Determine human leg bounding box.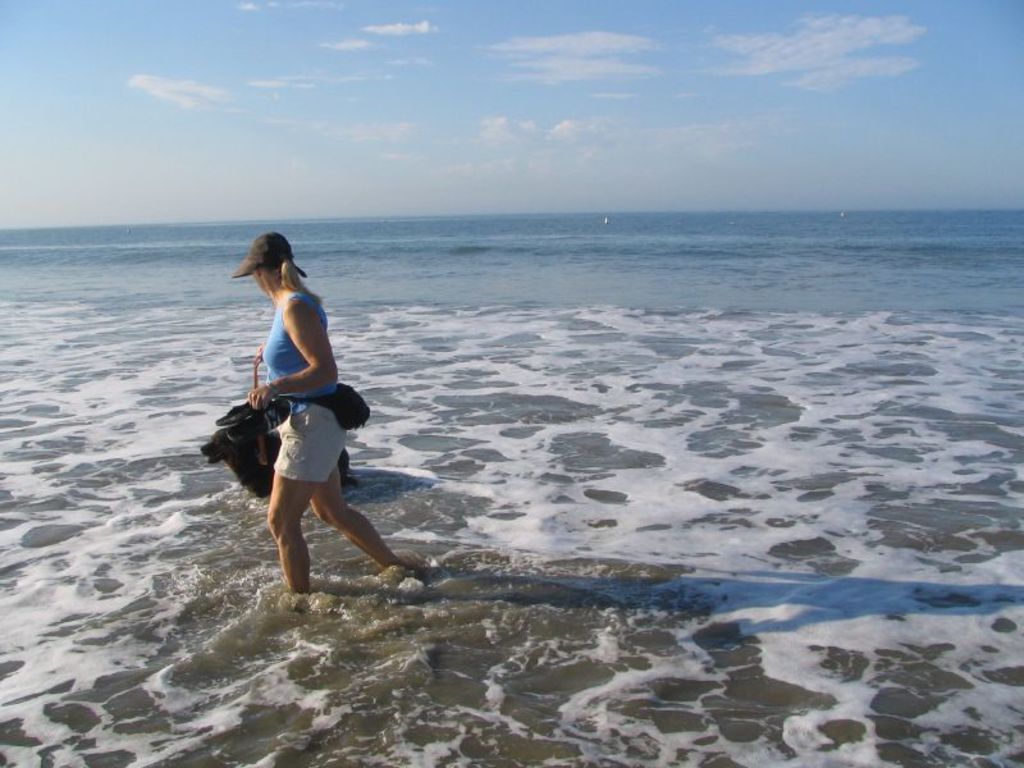
Determined: (311,471,411,575).
